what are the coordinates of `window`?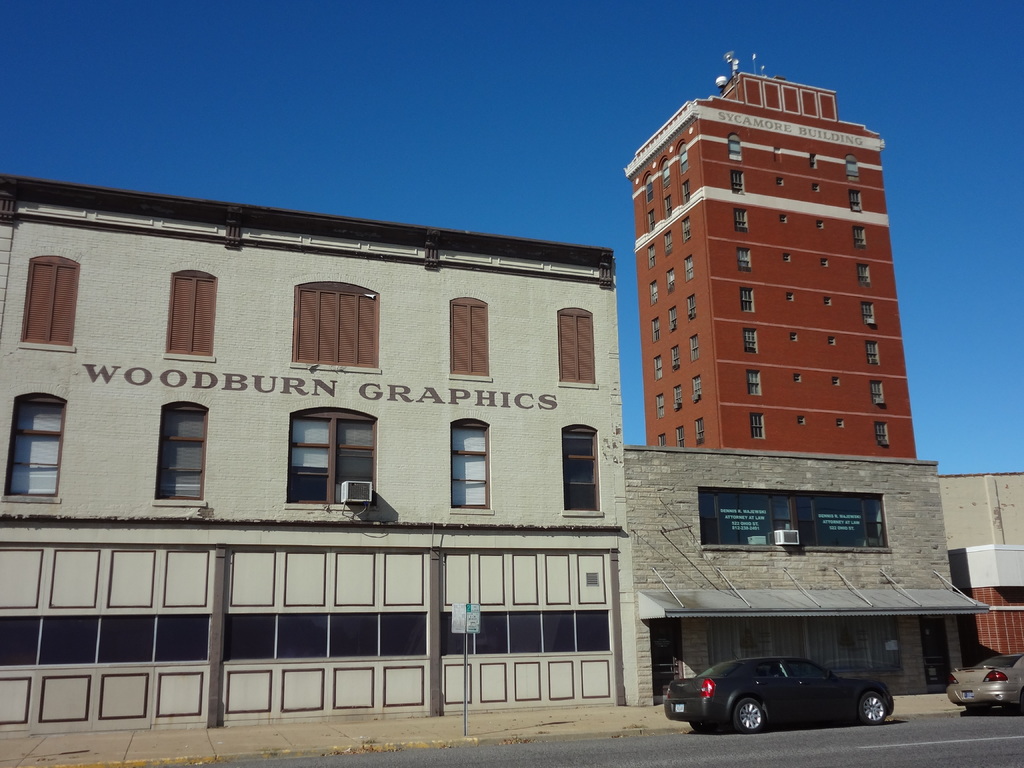
bbox=[728, 169, 744, 193].
